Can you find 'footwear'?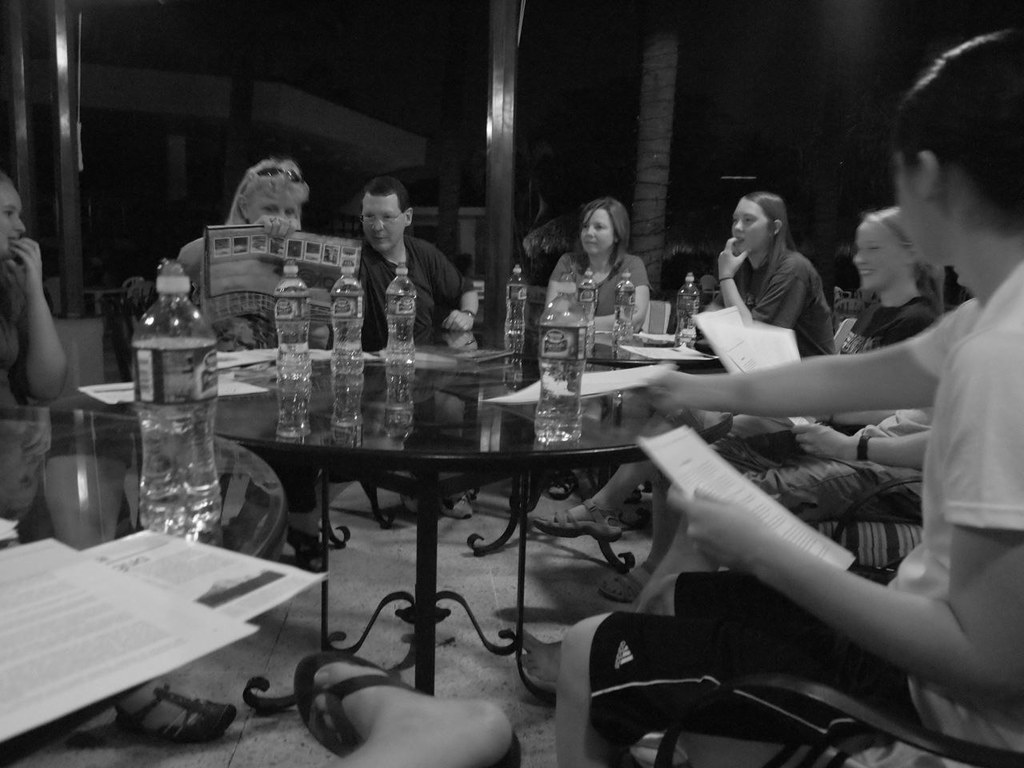
Yes, bounding box: 544, 466, 578, 496.
